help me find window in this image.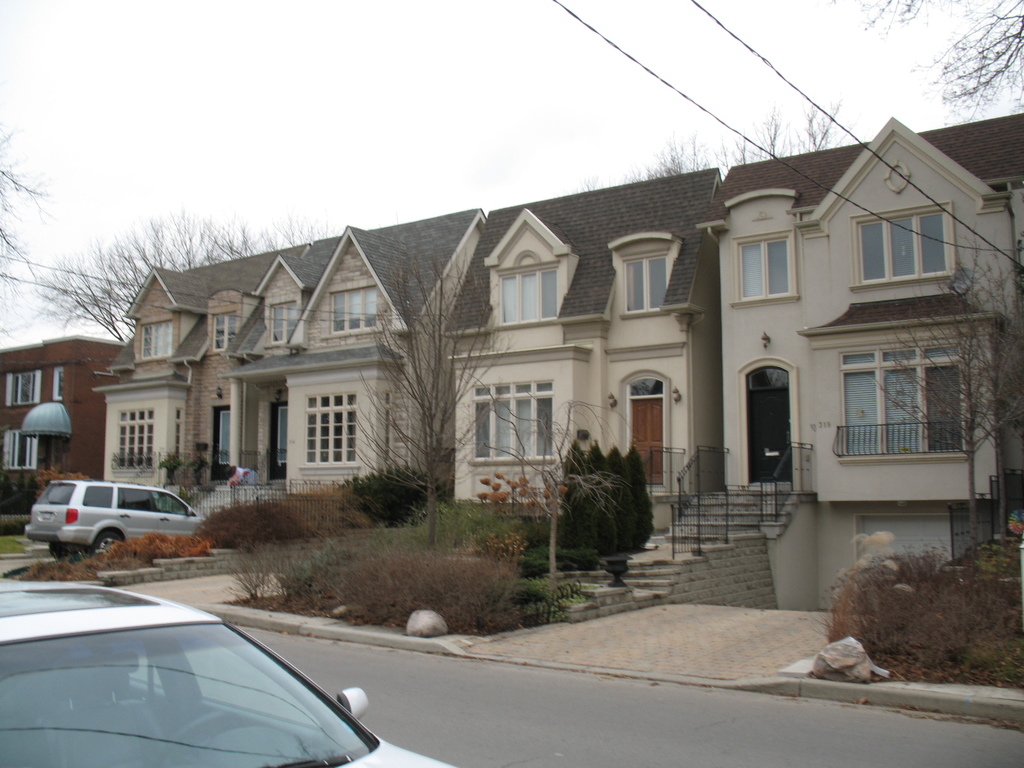
Found it: l=122, t=263, r=206, b=361.
